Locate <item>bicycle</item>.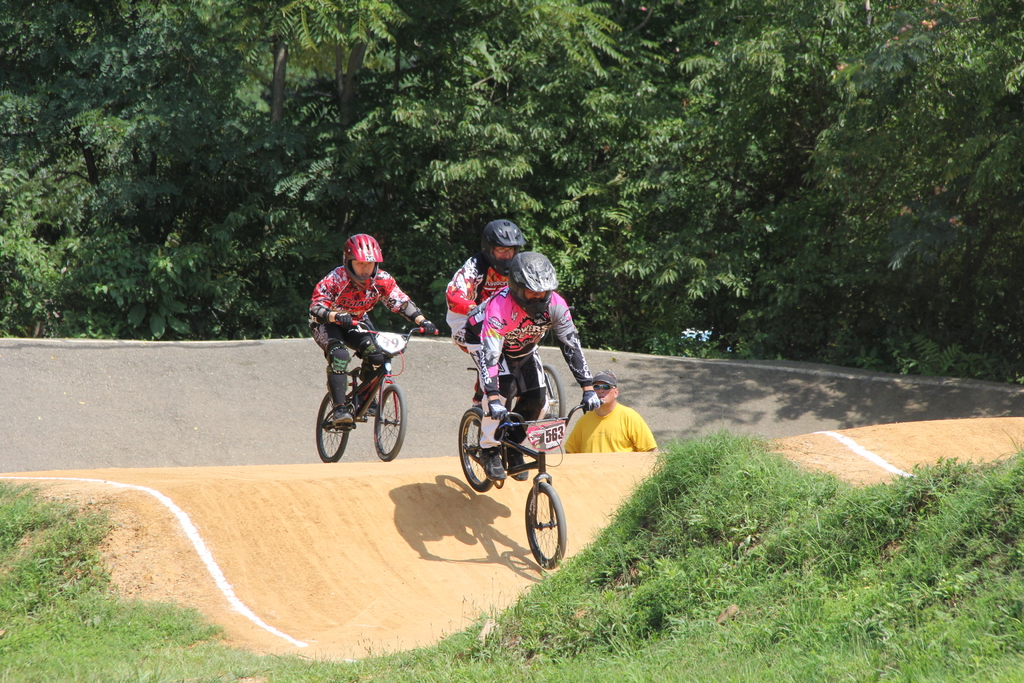
Bounding box: [left=457, top=397, right=600, bottom=562].
